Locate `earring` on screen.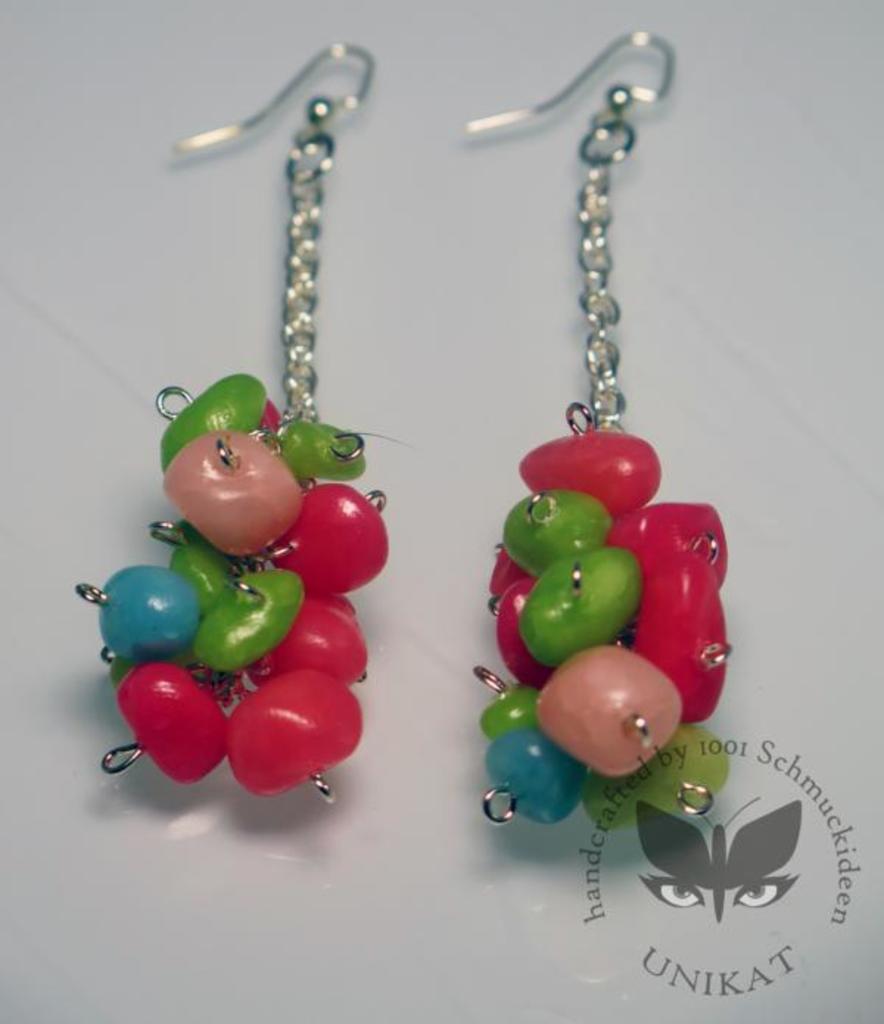
On screen at select_region(63, 44, 392, 806).
